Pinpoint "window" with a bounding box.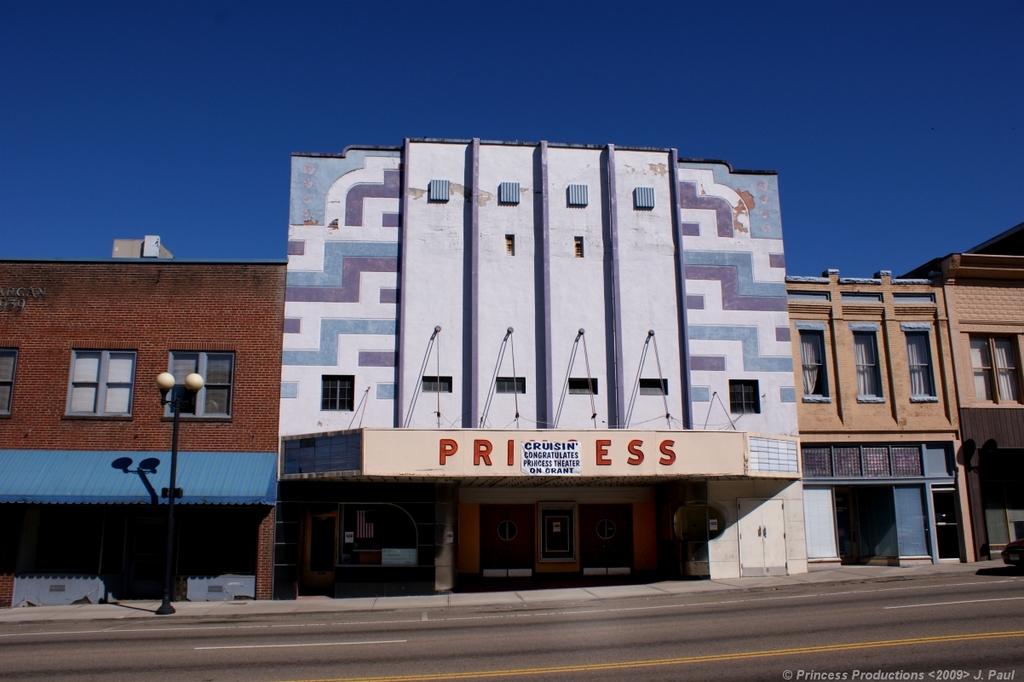
<box>319,376,355,416</box>.
